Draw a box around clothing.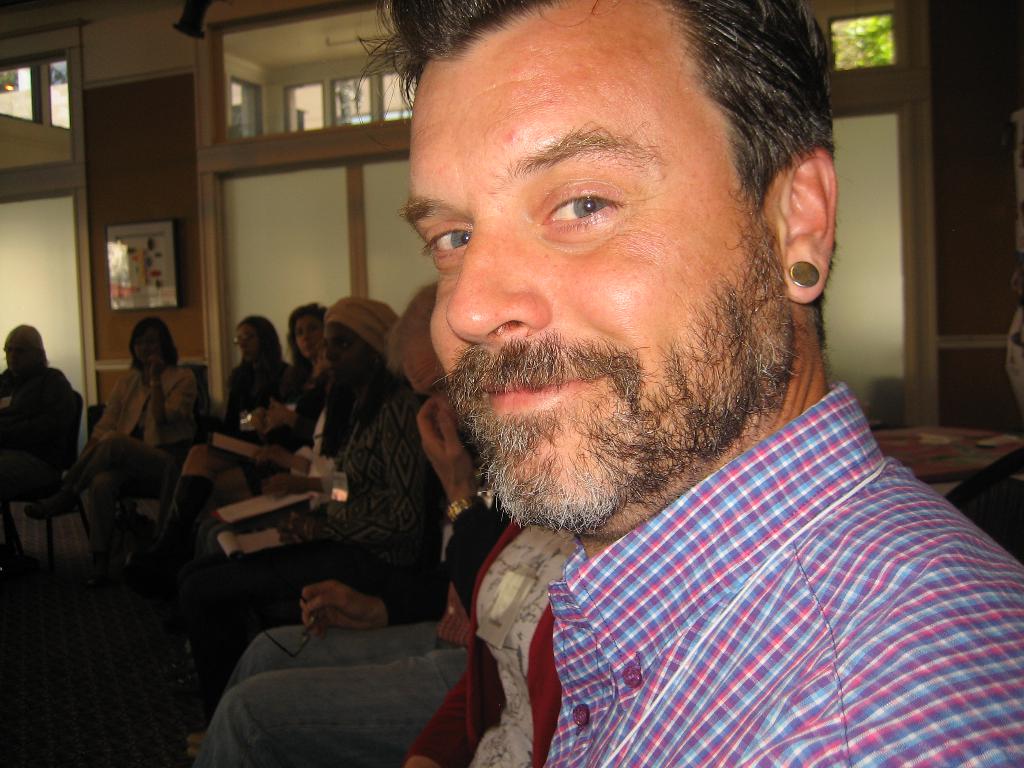
(545,381,1023,767).
